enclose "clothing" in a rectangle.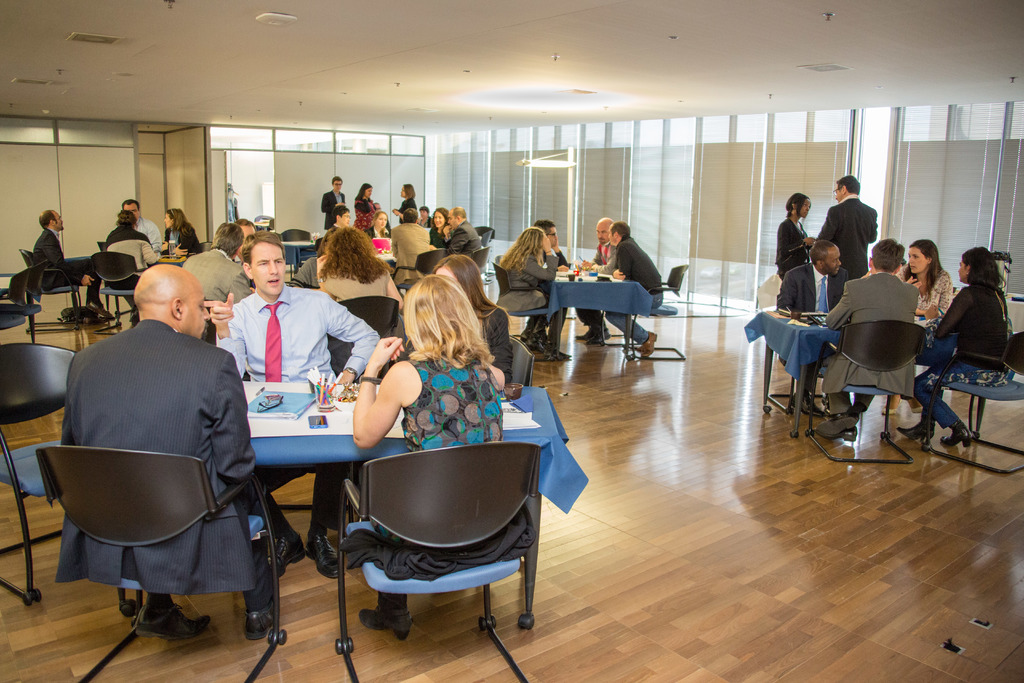
<bbox>211, 279, 390, 532</bbox>.
